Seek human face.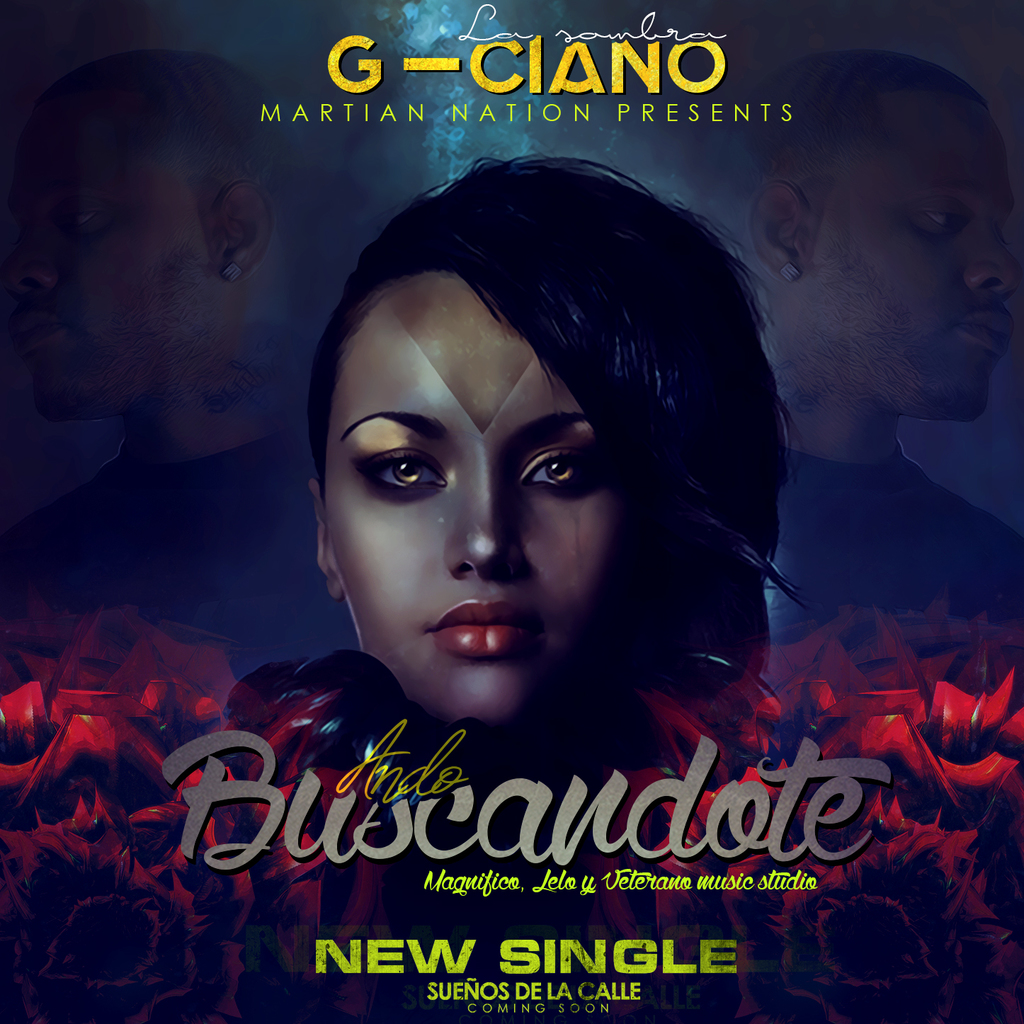
left=324, top=271, right=613, bottom=717.
